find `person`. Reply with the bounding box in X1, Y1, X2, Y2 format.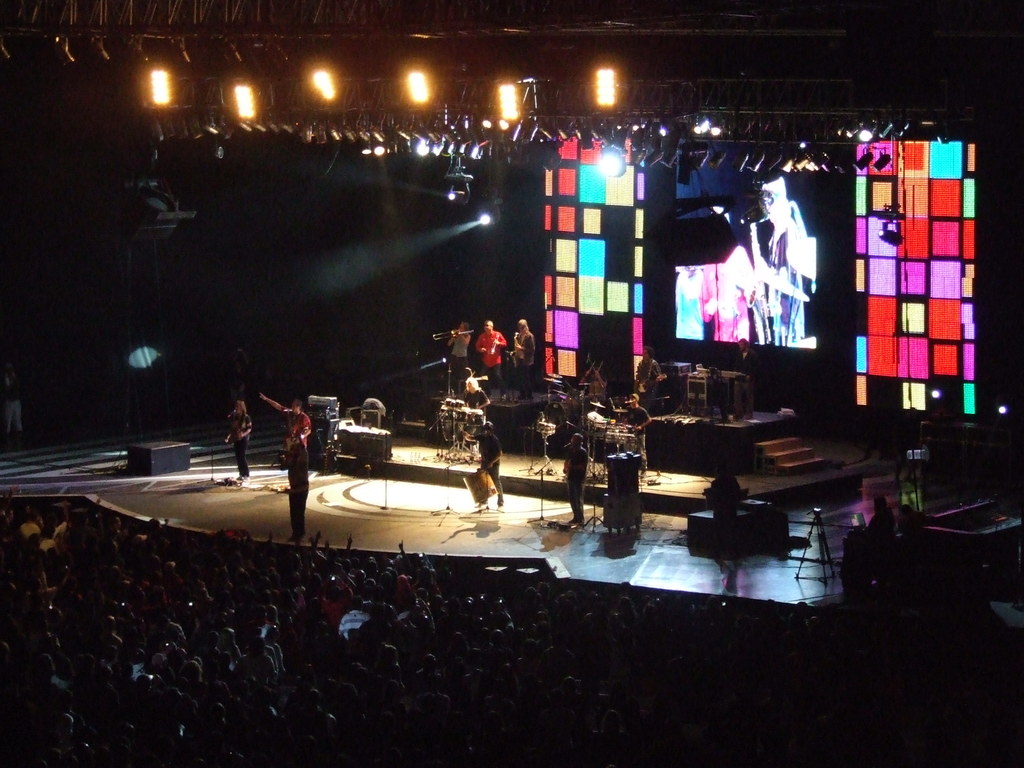
733, 339, 753, 419.
